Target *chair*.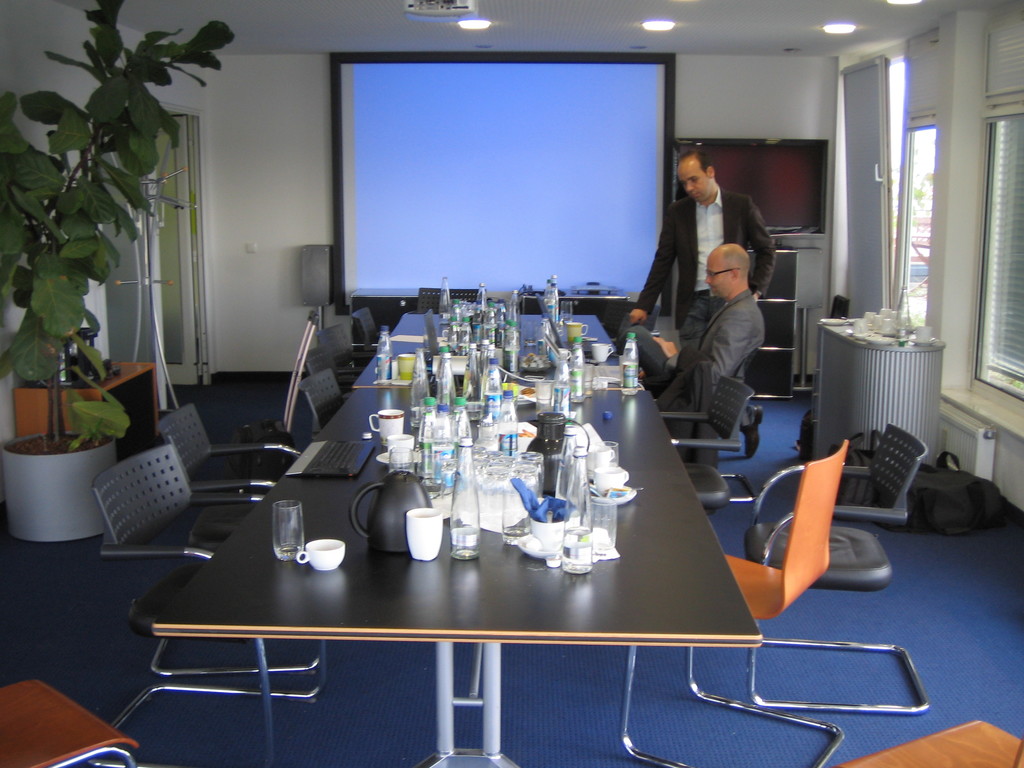
Target region: locate(660, 372, 753, 511).
